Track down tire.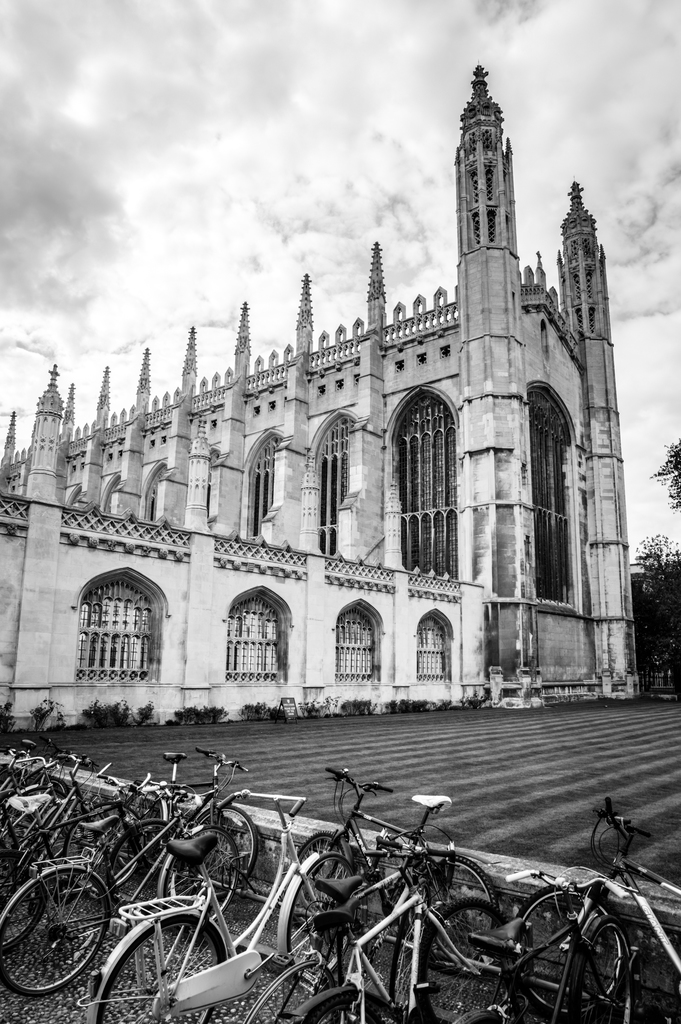
Tracked to x1=0, y1=855, x2=43, y2=946.
